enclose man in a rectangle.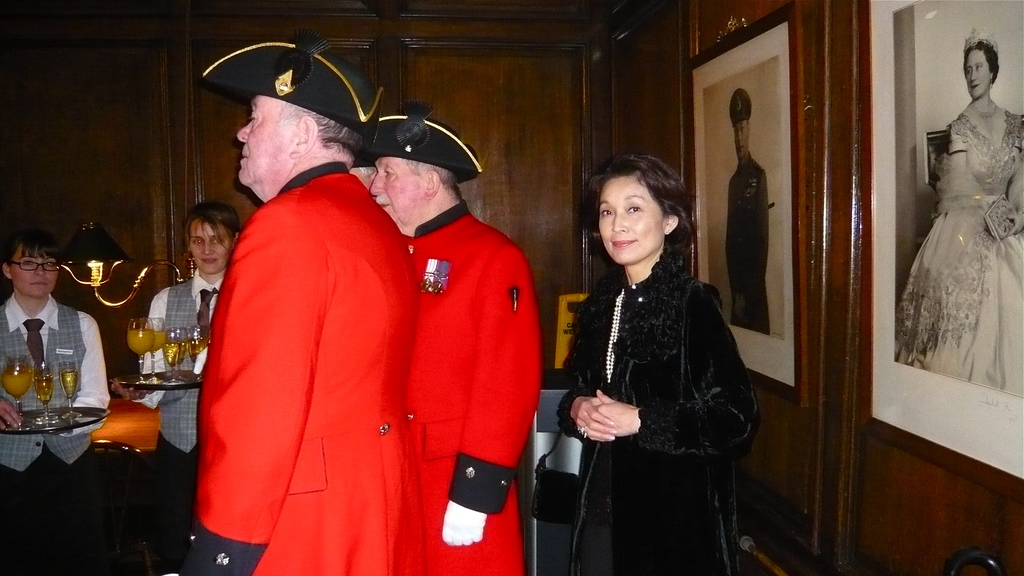
l=371, t=113, r=543, b=575.
